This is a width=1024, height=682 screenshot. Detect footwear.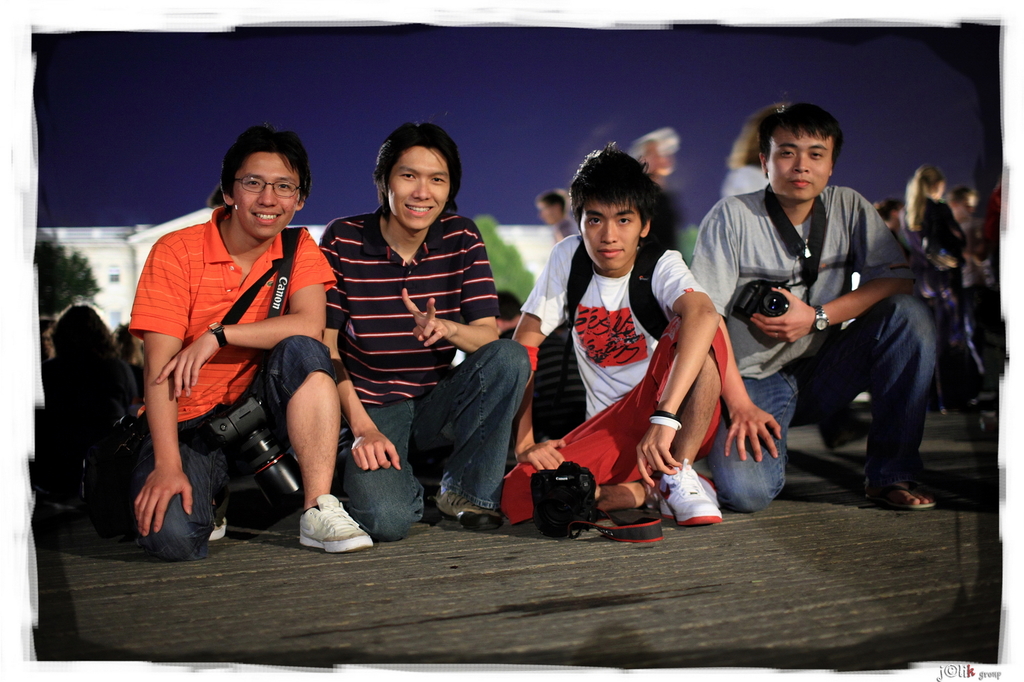
<box>658,458,722,525</box>.
